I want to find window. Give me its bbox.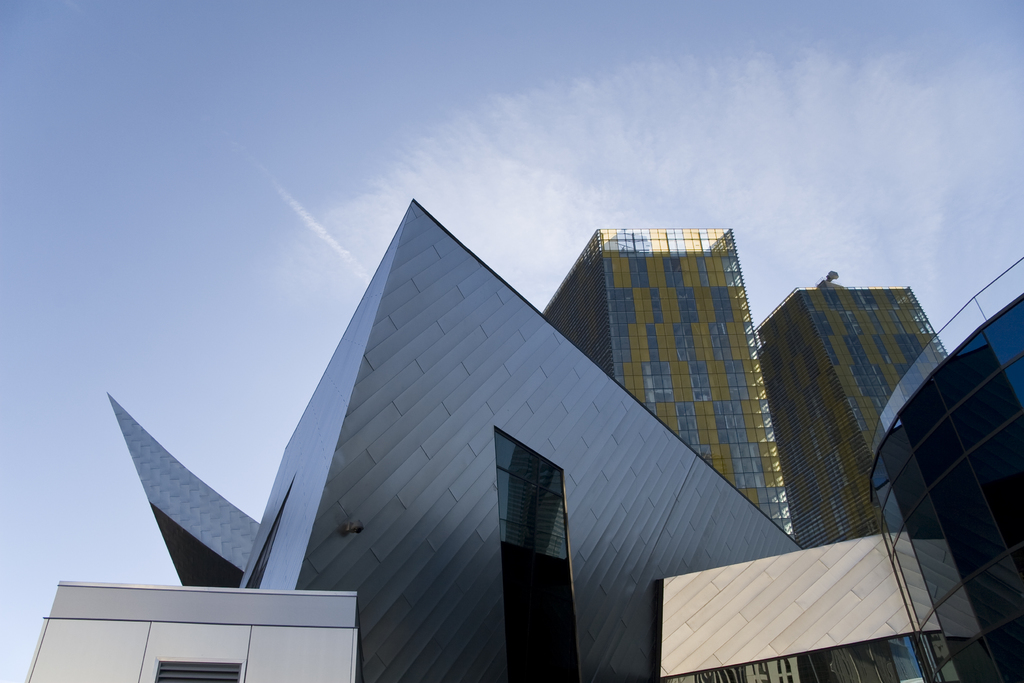
(left=492, top=423, right=579, bottom=682).
